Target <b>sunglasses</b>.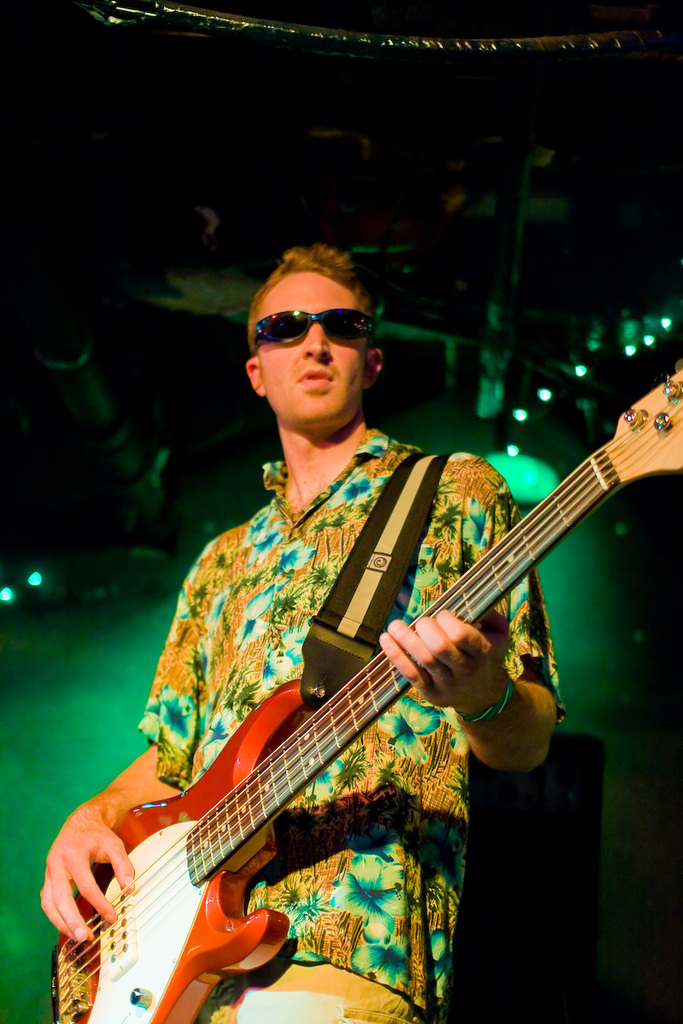
Target region: pyautogui.locateOnScreen(253, 309, 380, 356).
